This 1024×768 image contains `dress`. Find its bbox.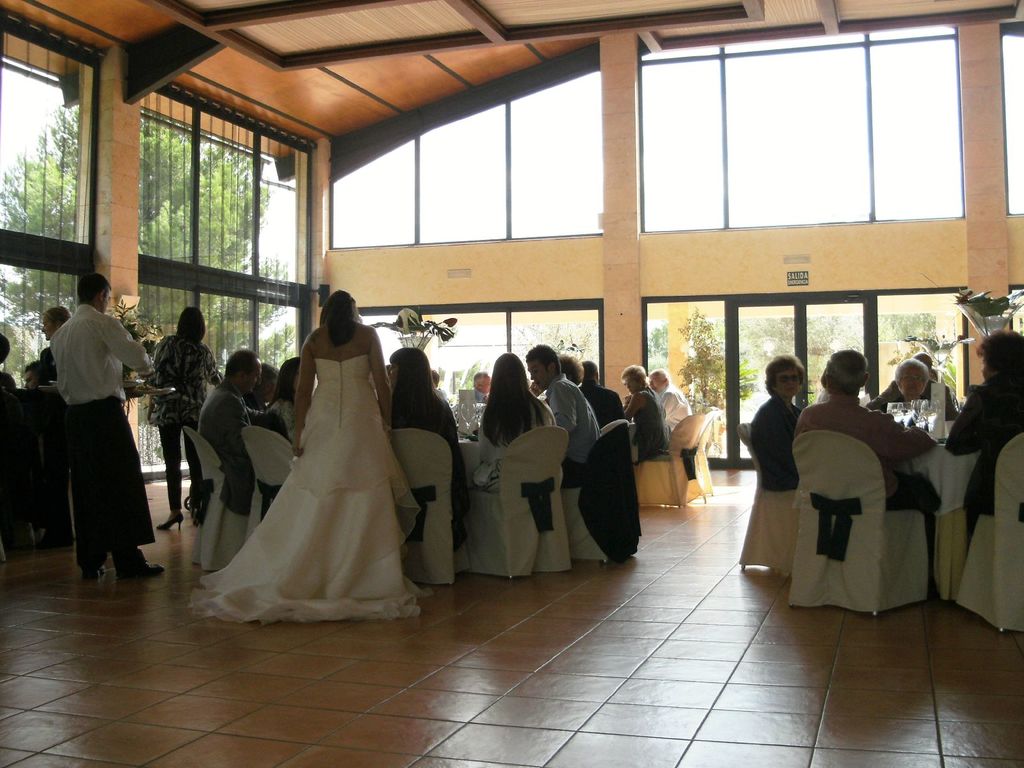
[left=185, top=356, right=420, bottom=623].
